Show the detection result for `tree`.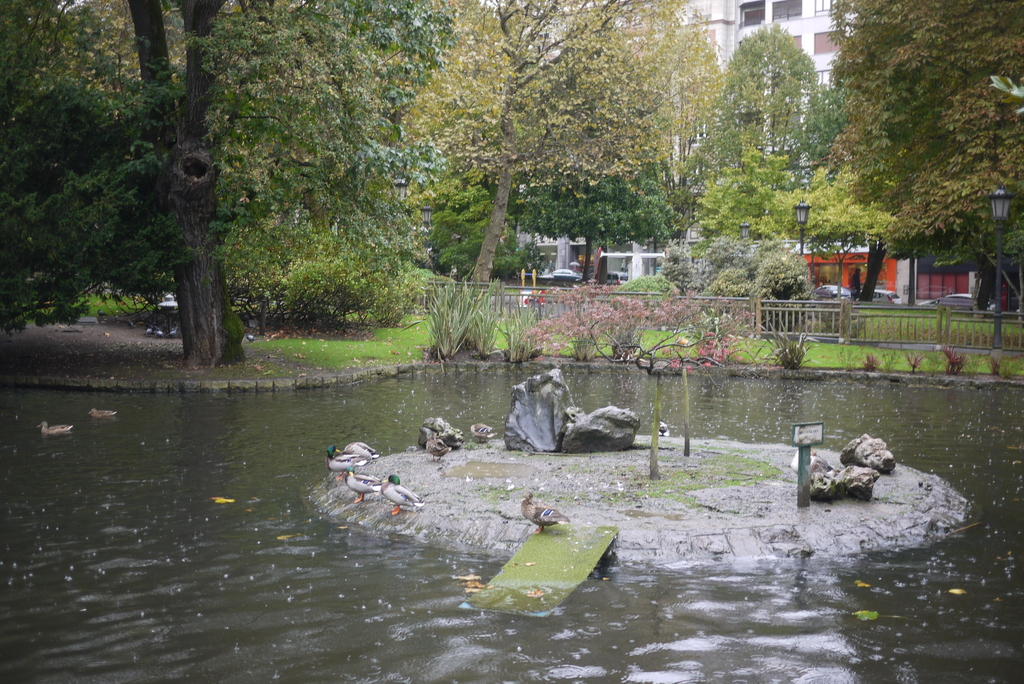
bbox=[832, 31, 996, 291].
